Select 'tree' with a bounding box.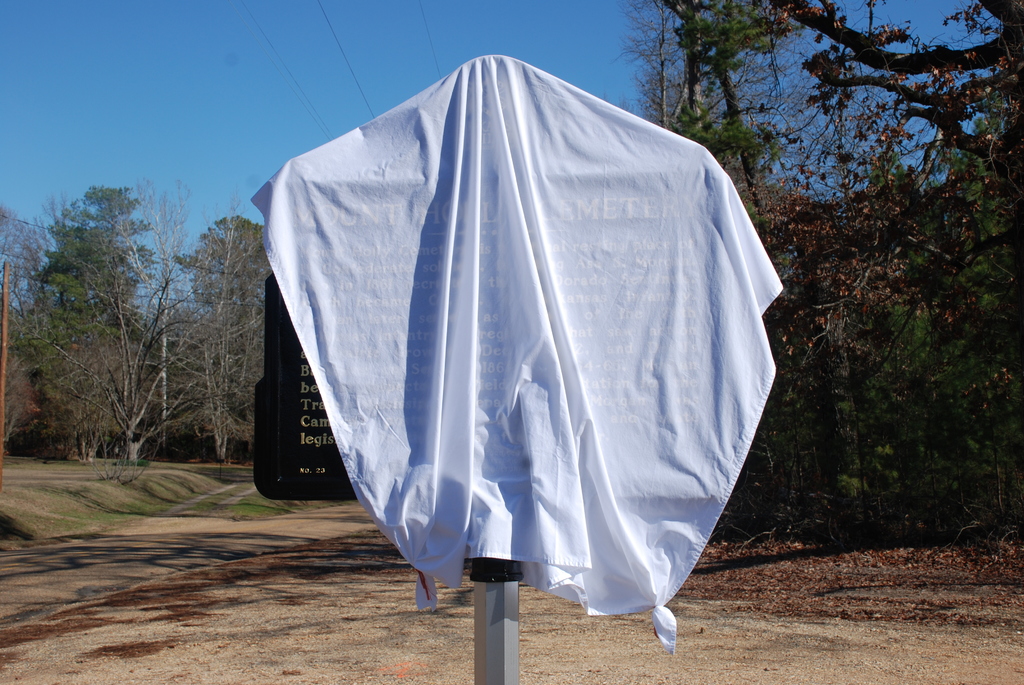
(x1=620, y1=0, x2=1023, y2=548).
